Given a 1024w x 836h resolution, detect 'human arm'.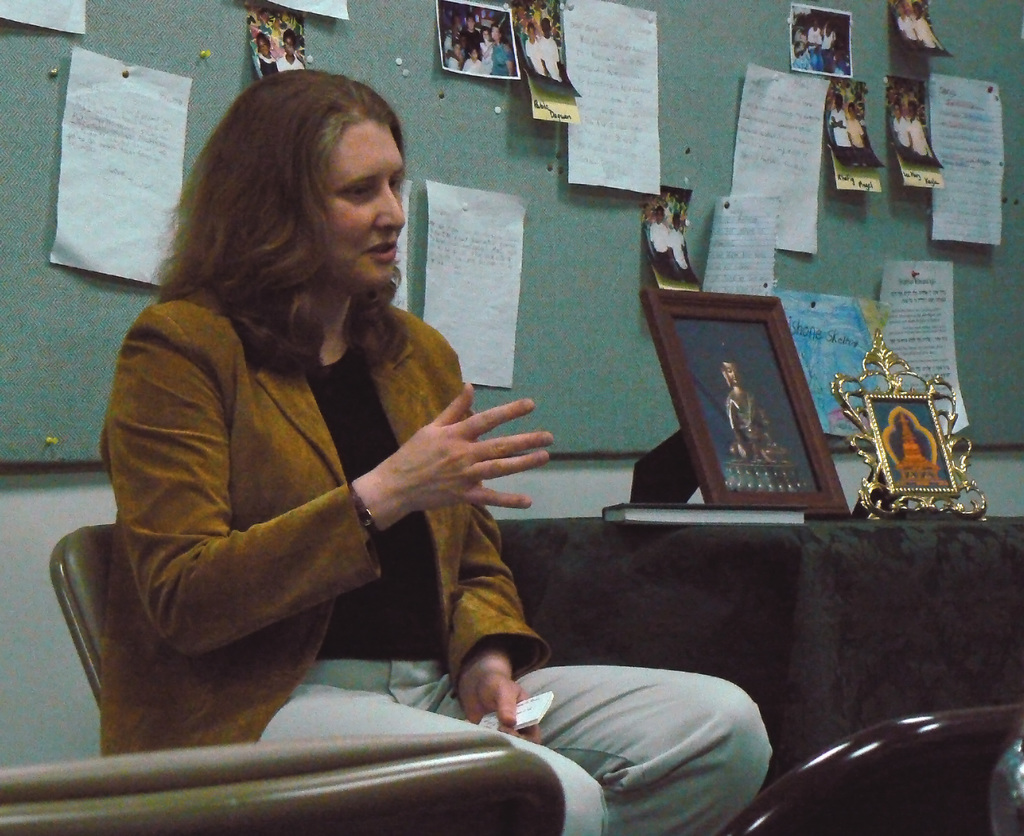
bbox=(417, 309, 541, 739).
